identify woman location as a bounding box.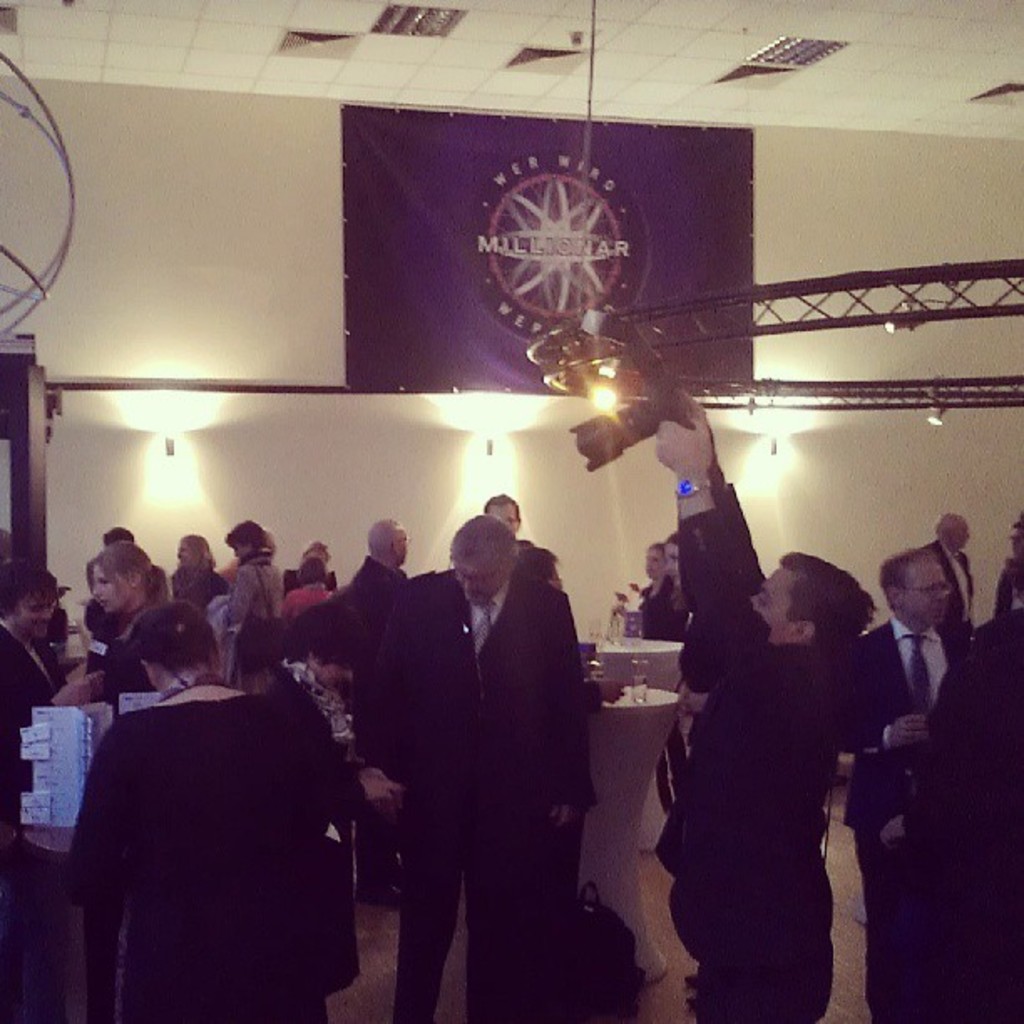
l=74, t=540, r=172, b=709.
